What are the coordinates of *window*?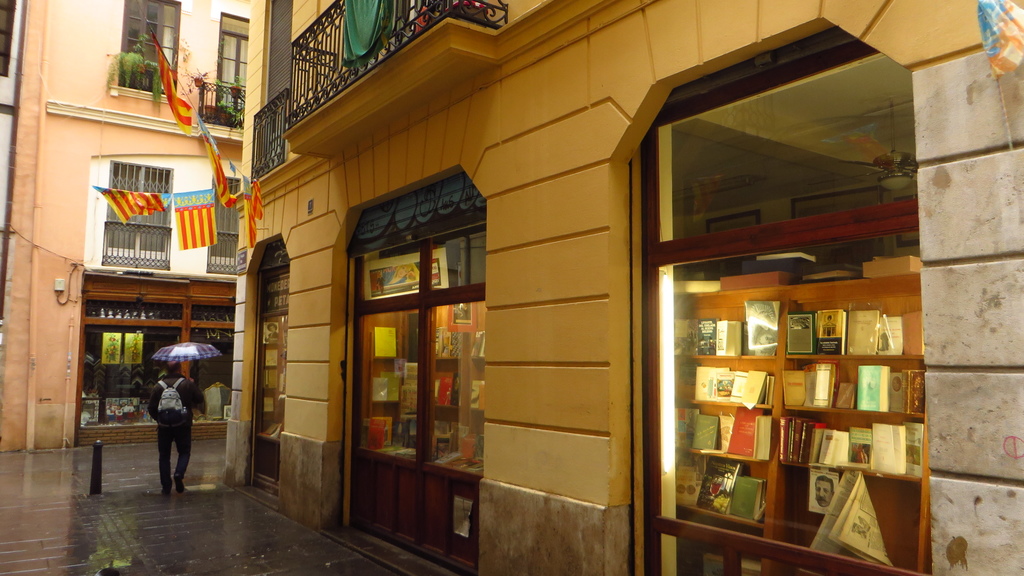
214,12,250,124.
